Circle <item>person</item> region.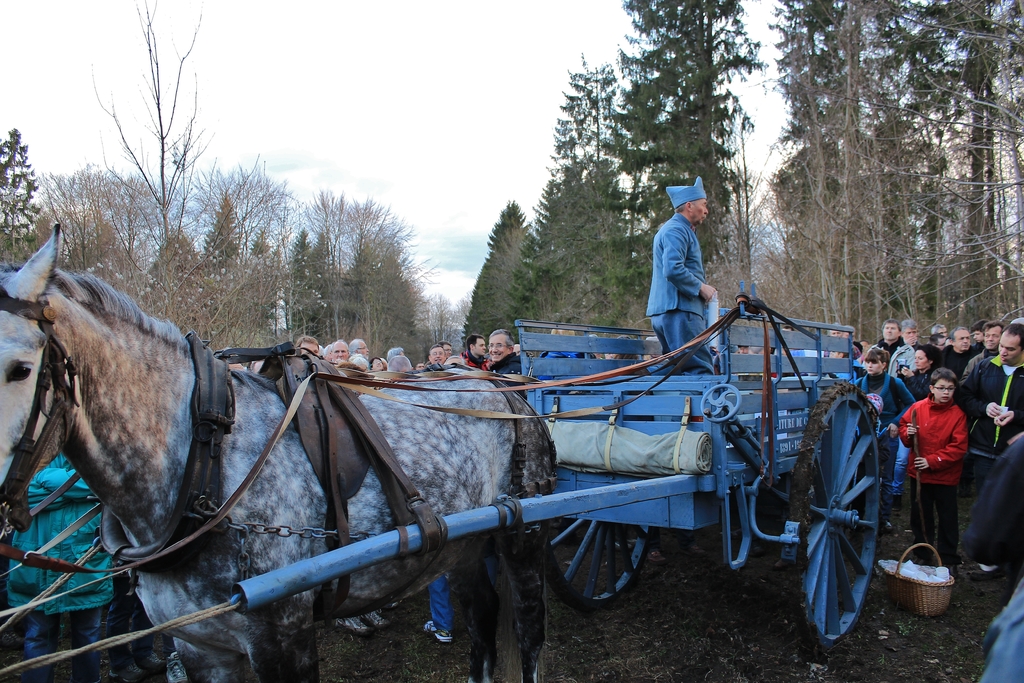
Region: Rect(467, 330, 486, 363).
